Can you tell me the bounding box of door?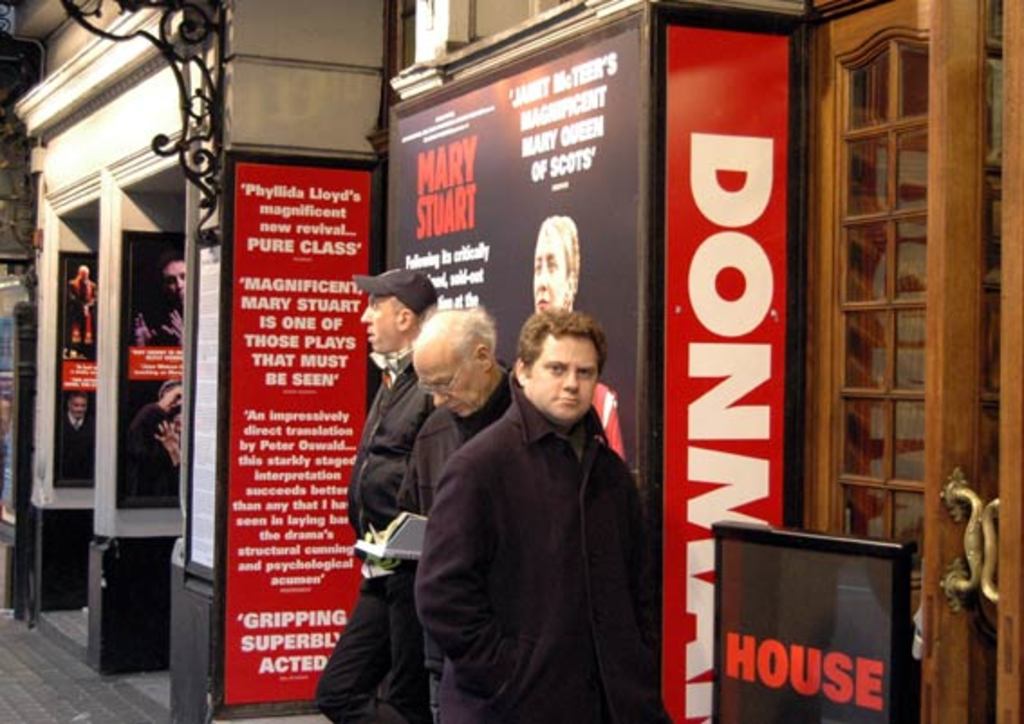
[left=995, top=0, right=1022, bottom=722].
